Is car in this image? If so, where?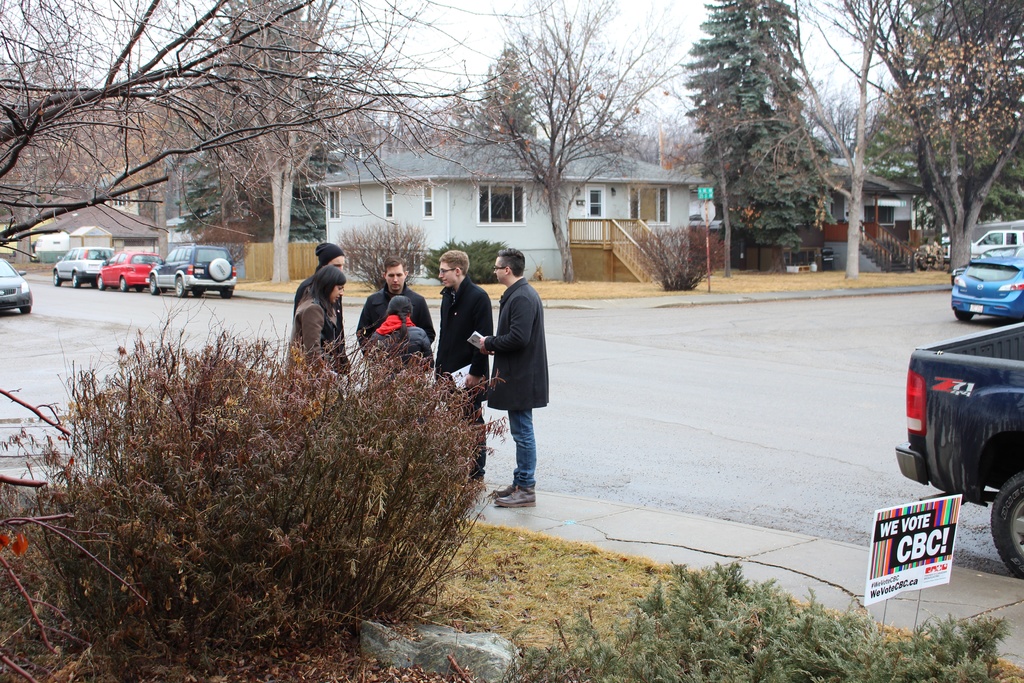
Yes, at bbox=(0, 256, 34, 309).
